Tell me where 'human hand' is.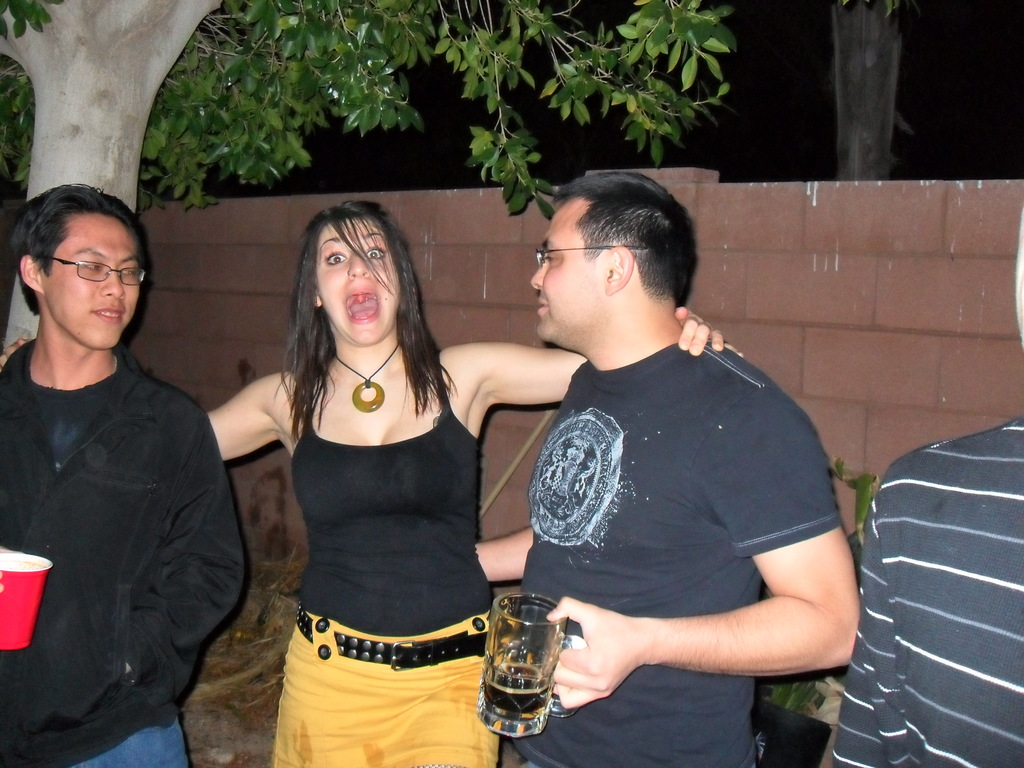
'human hand' is at <box>0,338,32,375</box>.
